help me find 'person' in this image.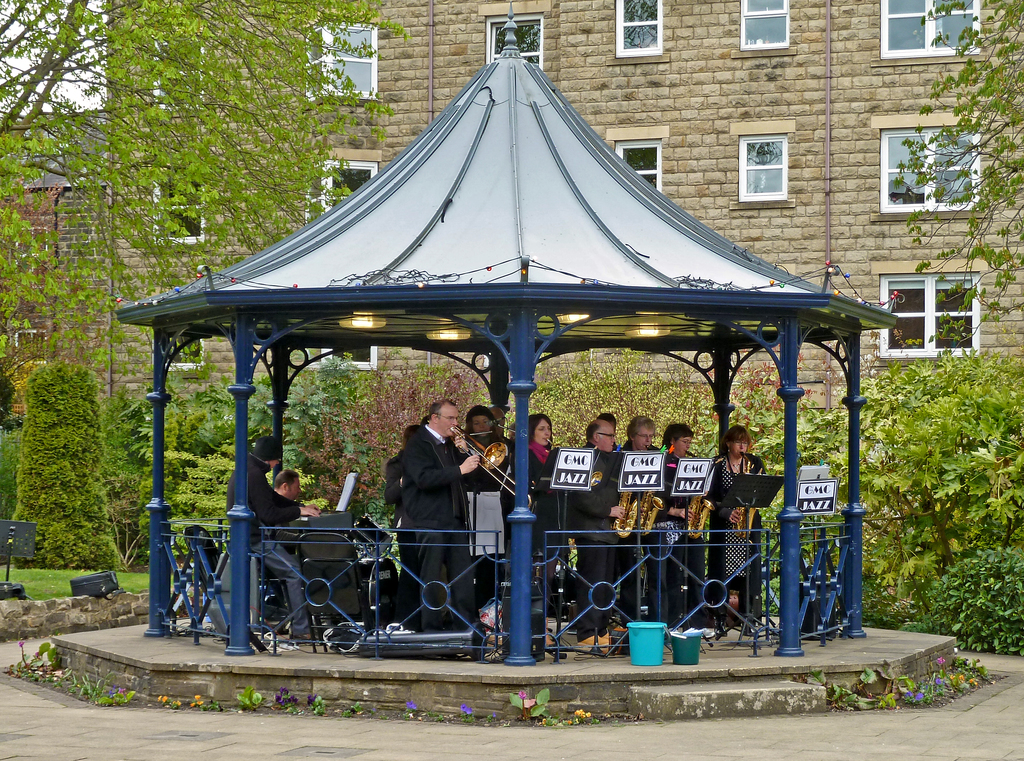
Found it: l=219, t=426, r=323, b=648.
